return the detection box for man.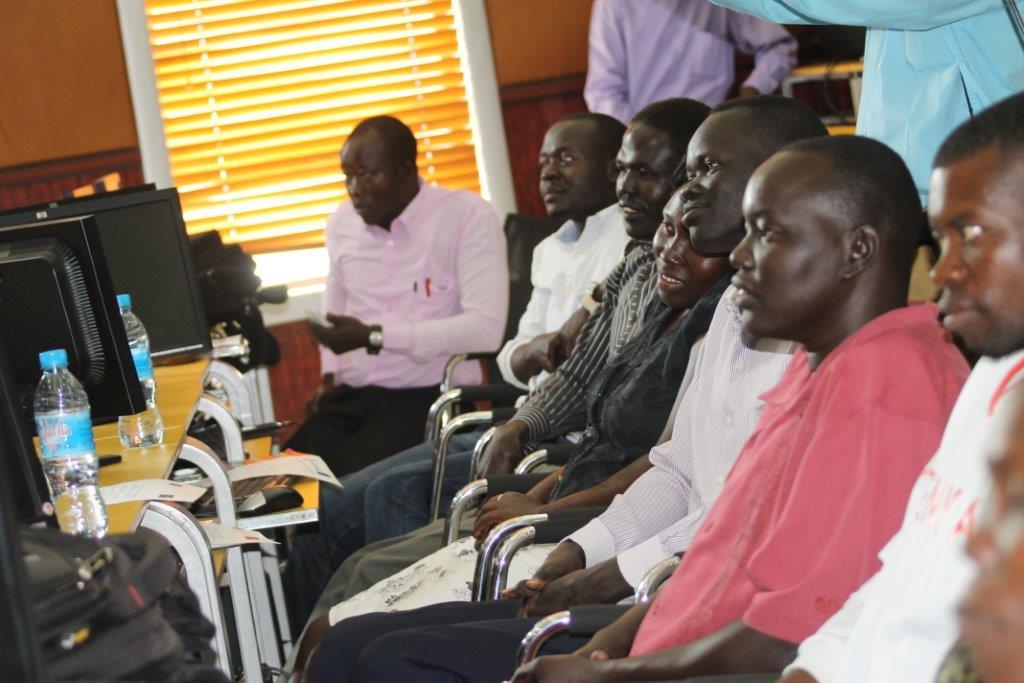
780,88,1023,682.
